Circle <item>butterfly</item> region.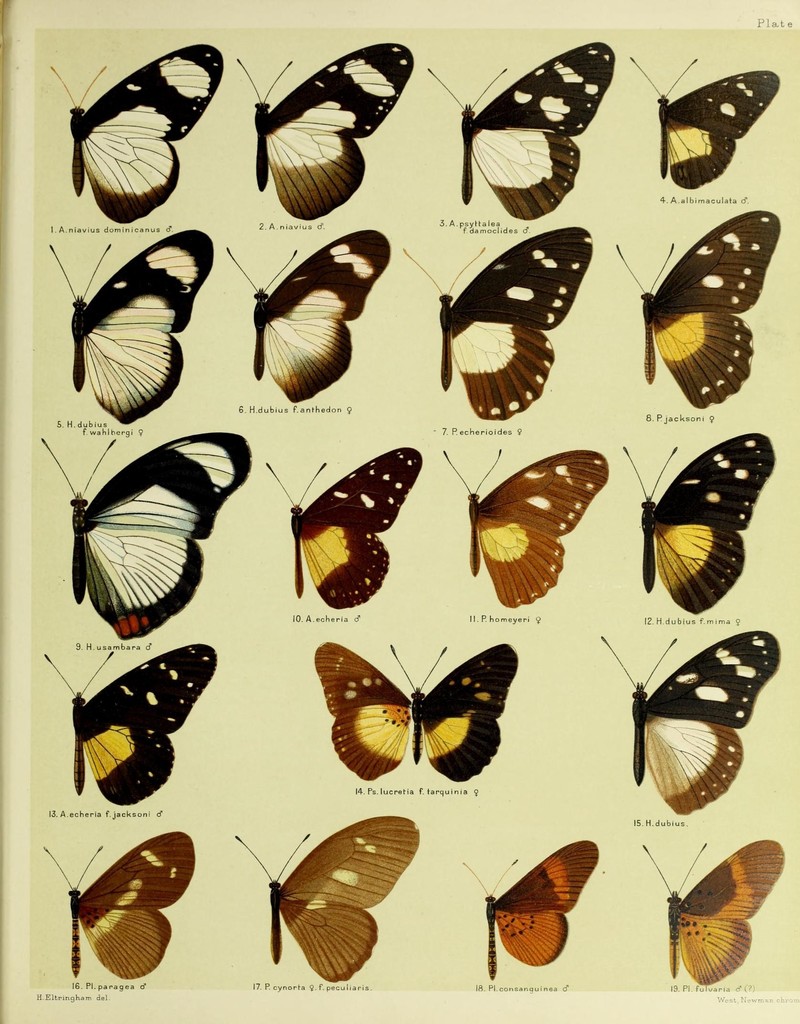
Region: BBox(42, 832, 203, 982).
